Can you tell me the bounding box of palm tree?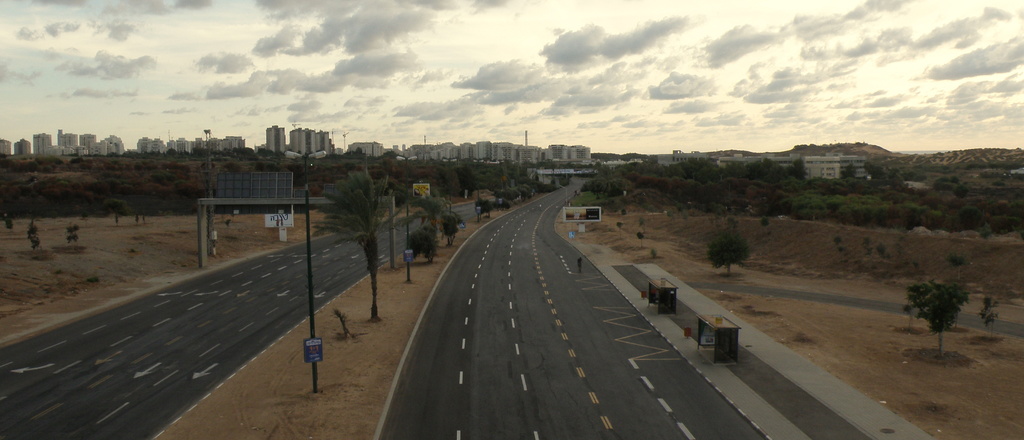
323,172,378,334.
